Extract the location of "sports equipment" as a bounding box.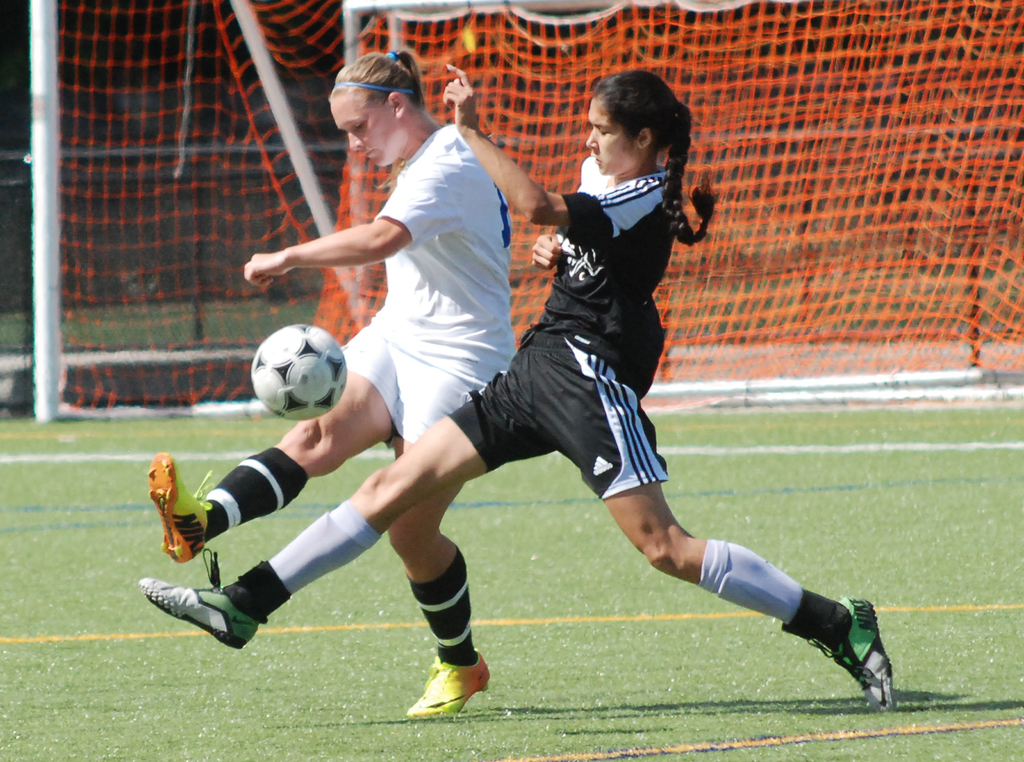
crop(147, 453, 213, 564).
